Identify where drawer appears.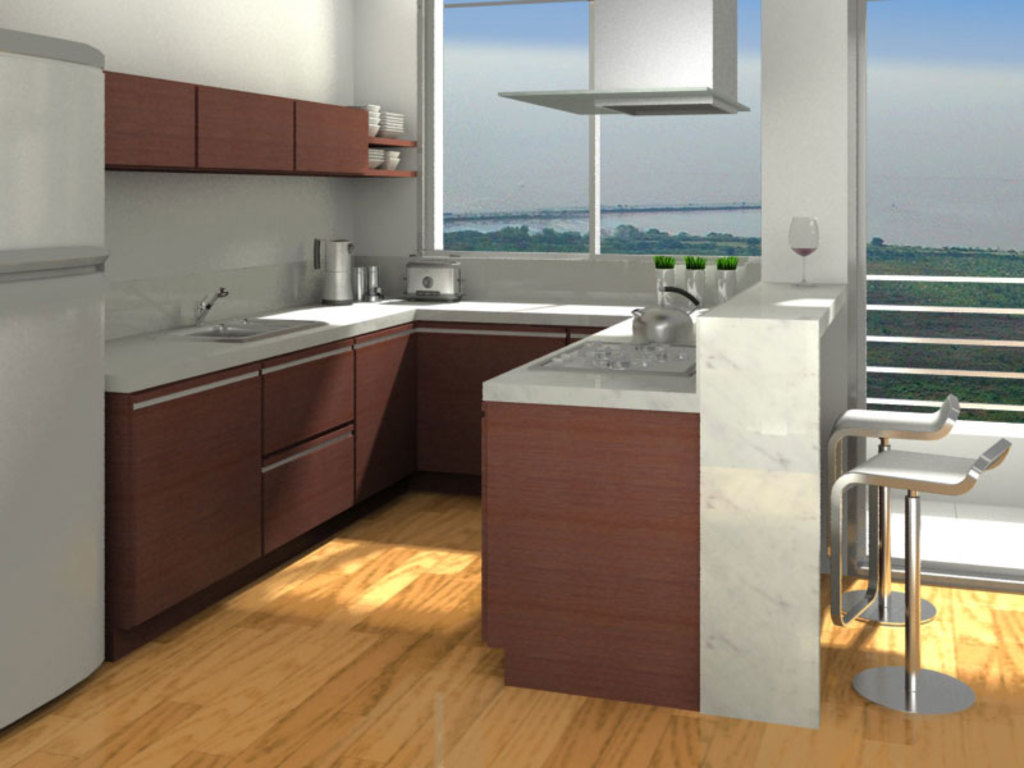
Appears at (259, 424, 356, 552).
